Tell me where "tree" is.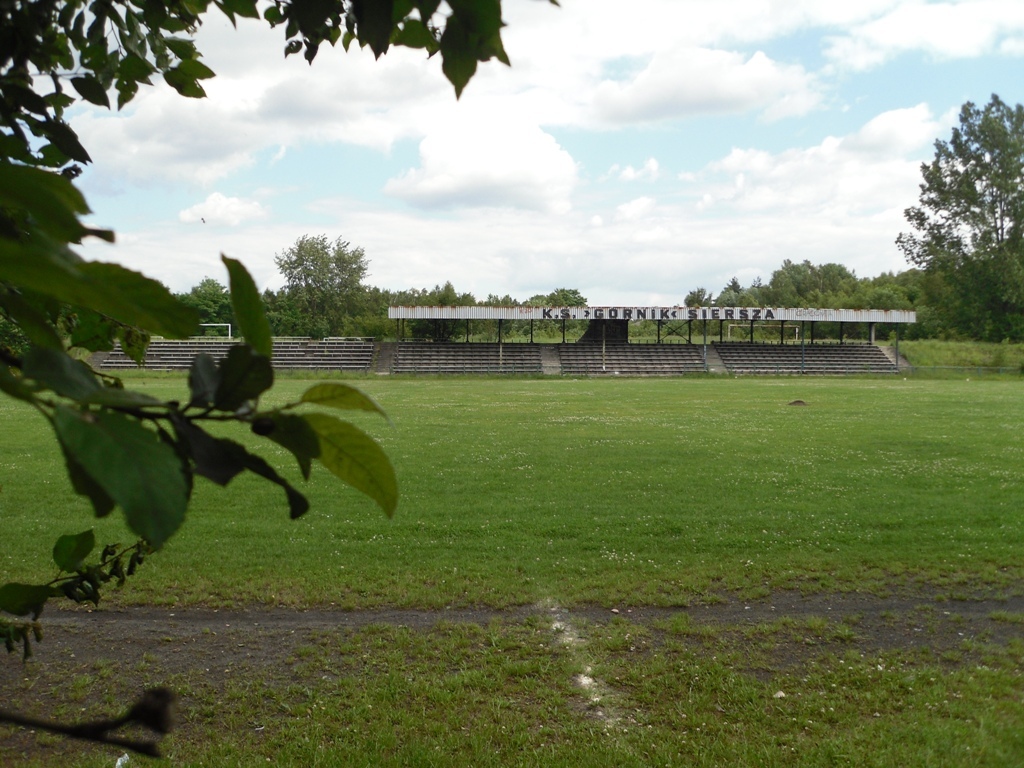
"tree" is at box(896, 88, 1023, 321).
